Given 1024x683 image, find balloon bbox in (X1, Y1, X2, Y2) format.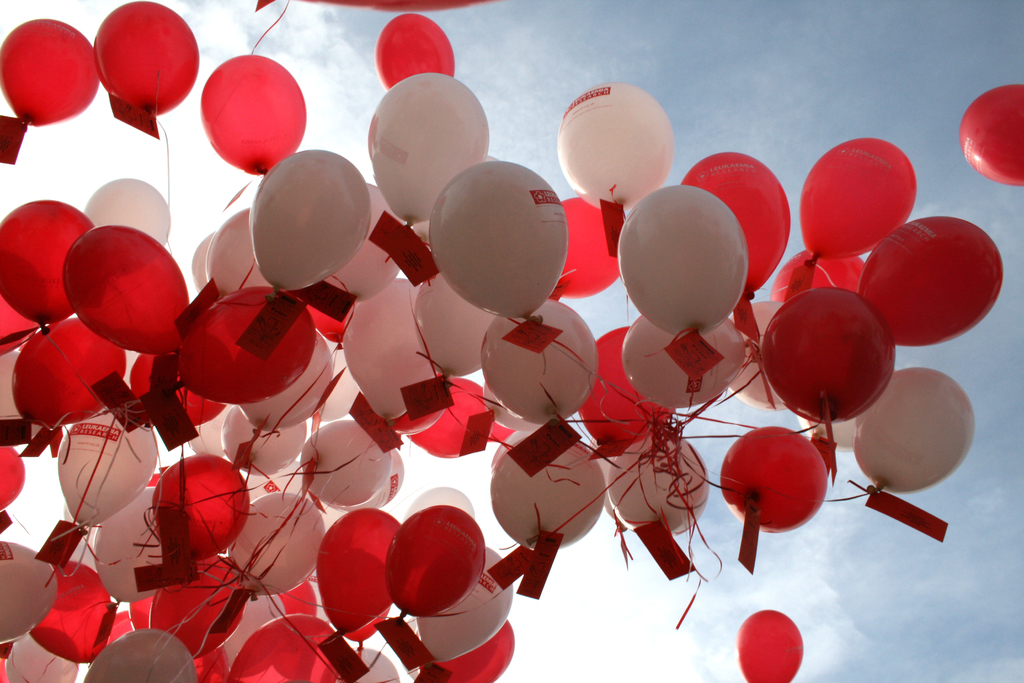
(410, 378, 496, 456).
